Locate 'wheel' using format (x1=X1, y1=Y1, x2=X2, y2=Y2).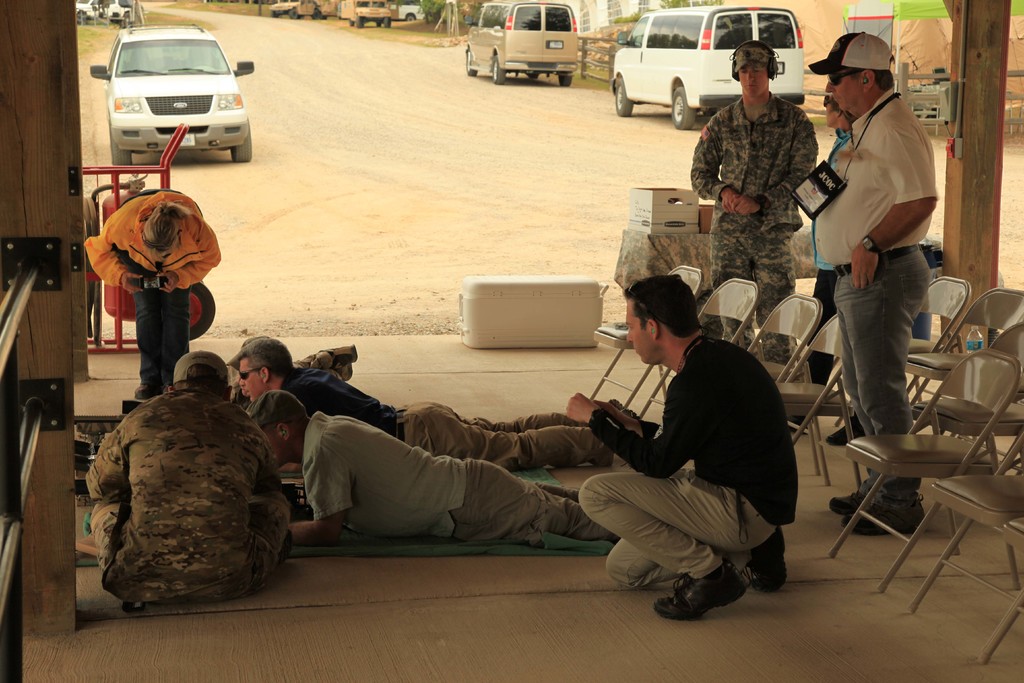
(x1=228, y1=130, x2=252, y2=163).
